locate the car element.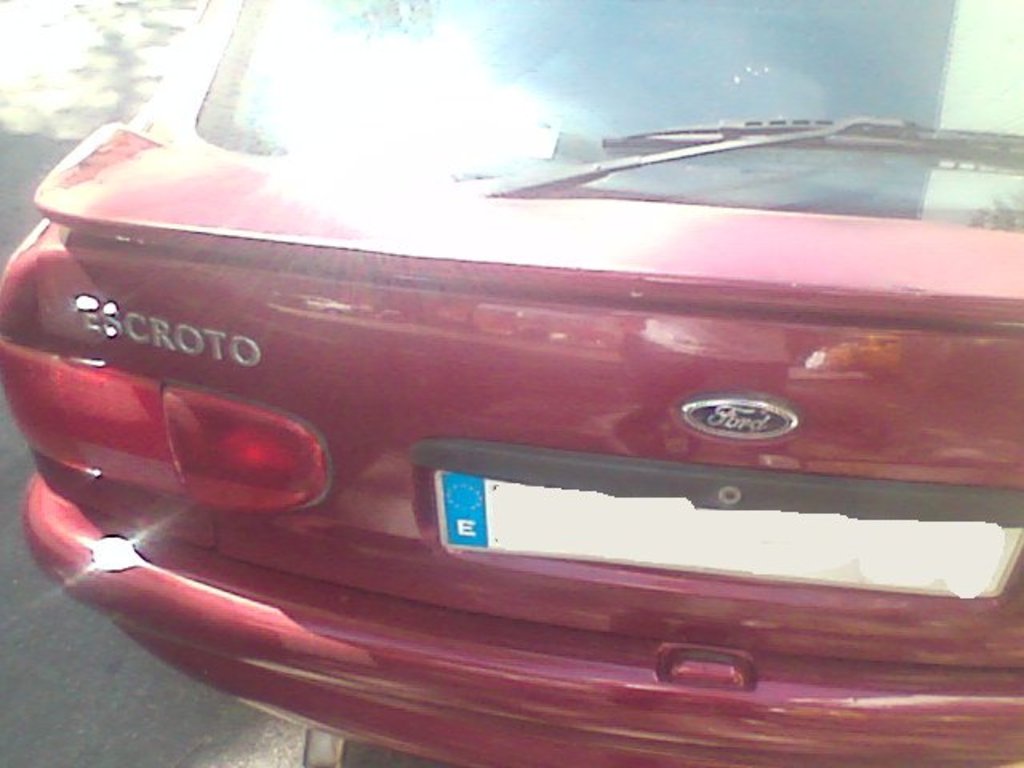
Element bbox: x1=0 y1=0 x2=1022 y2=766.
